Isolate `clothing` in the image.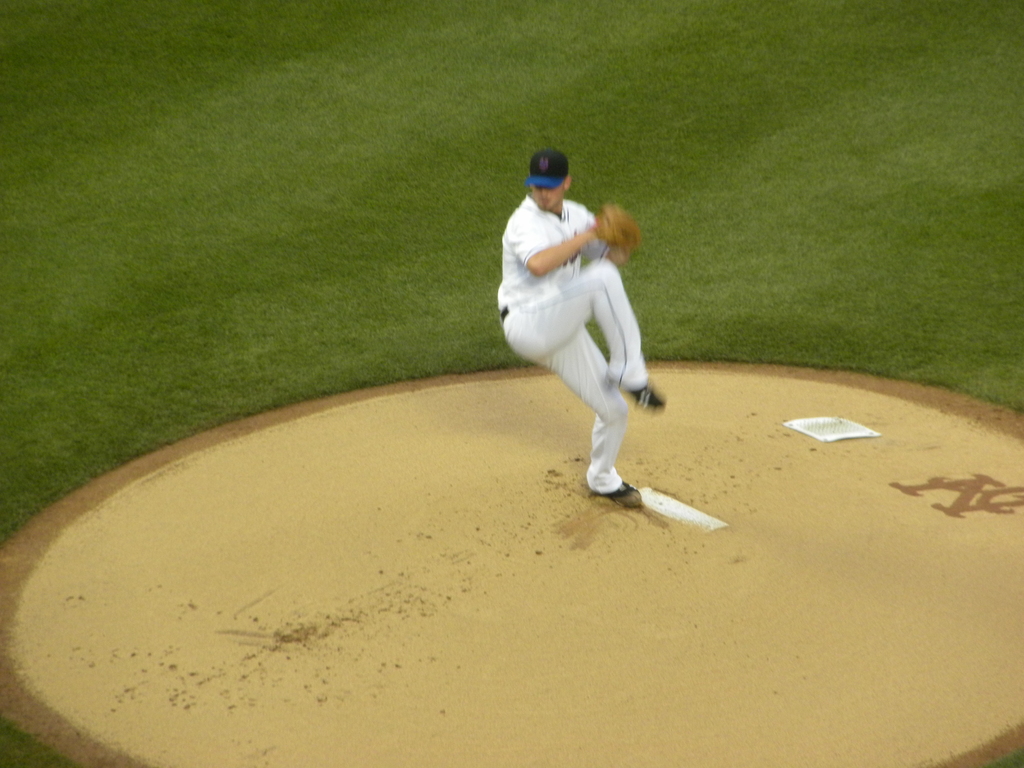
Isolated region: (left=500, top=175, right=650, bottom=481).
